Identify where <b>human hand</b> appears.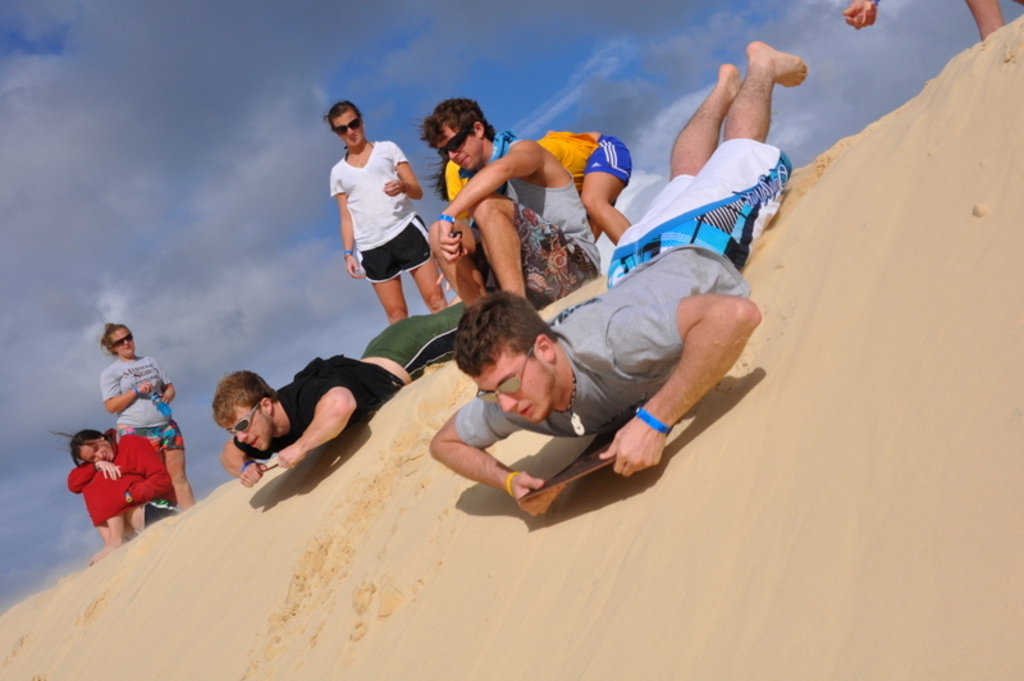
Appears at 160 380 178 405.
